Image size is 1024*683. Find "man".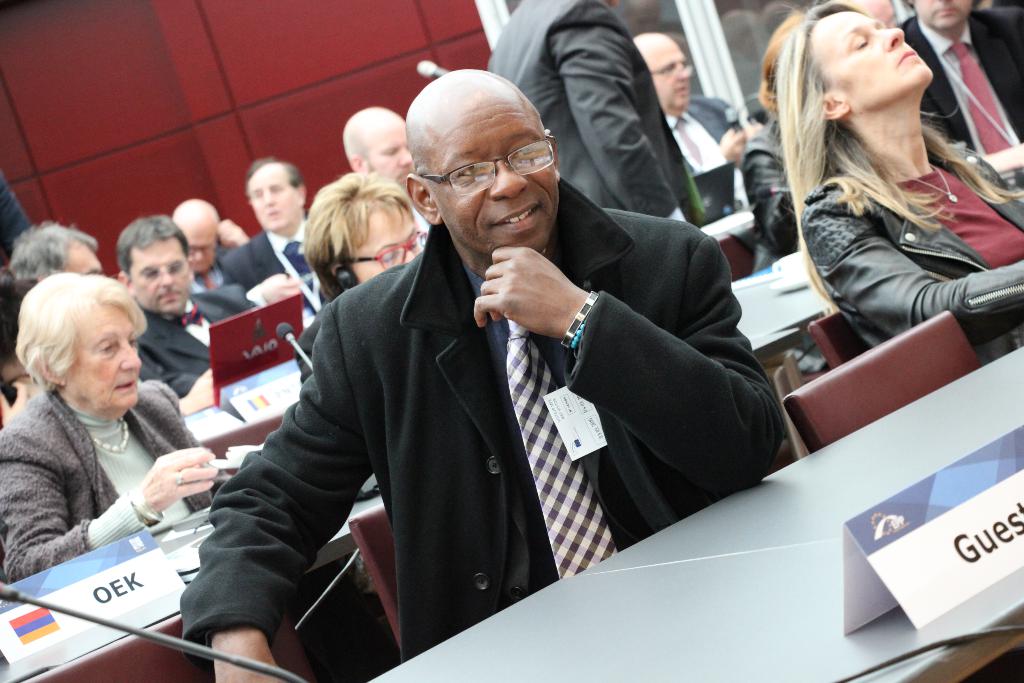
left=896, top=0, right=1023, bottom=159.
